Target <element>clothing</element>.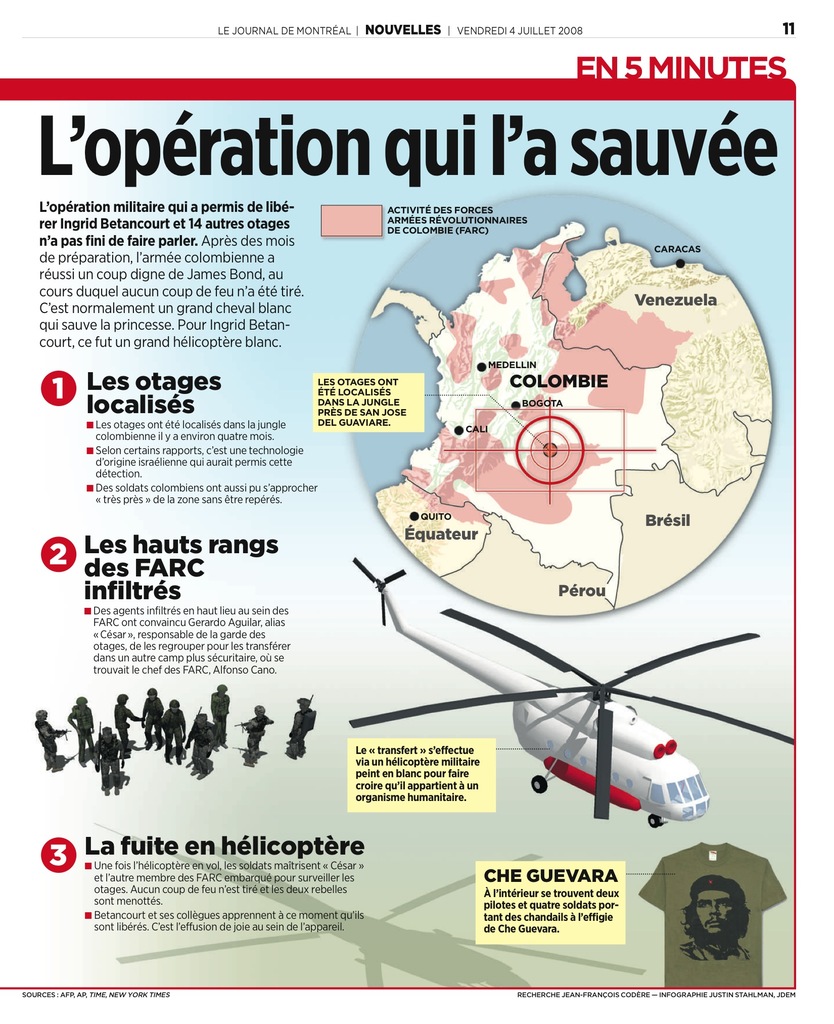
Target region: 209/698/230/752.
